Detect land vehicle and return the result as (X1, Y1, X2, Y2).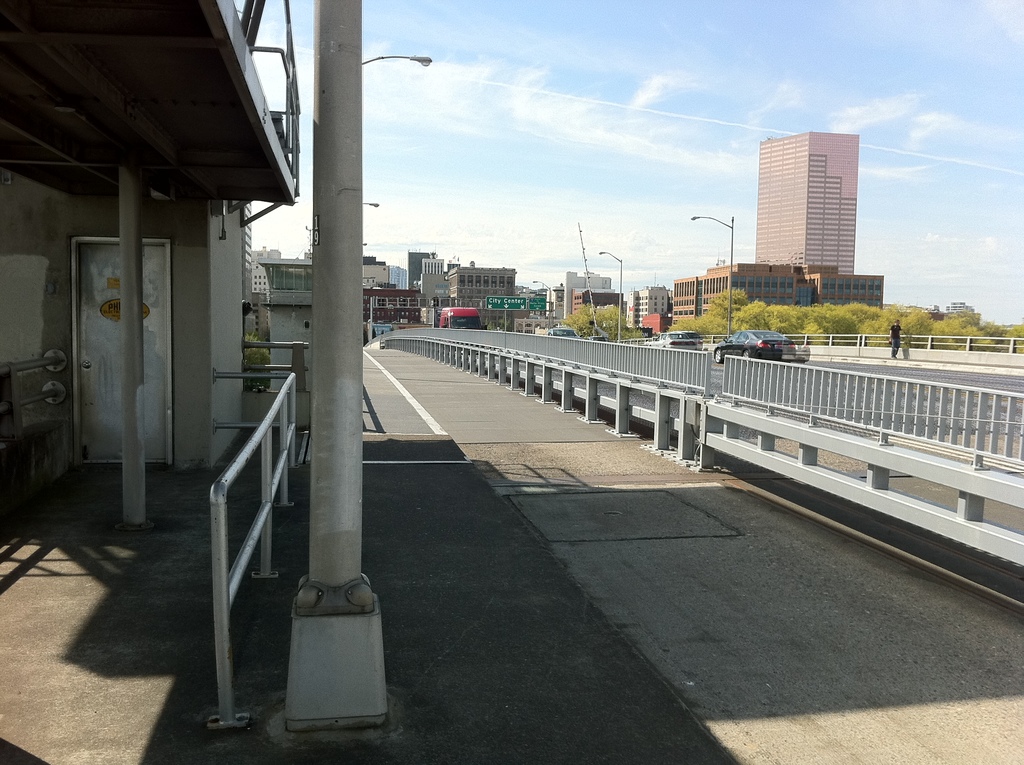
(439, 307, 488, 332).
